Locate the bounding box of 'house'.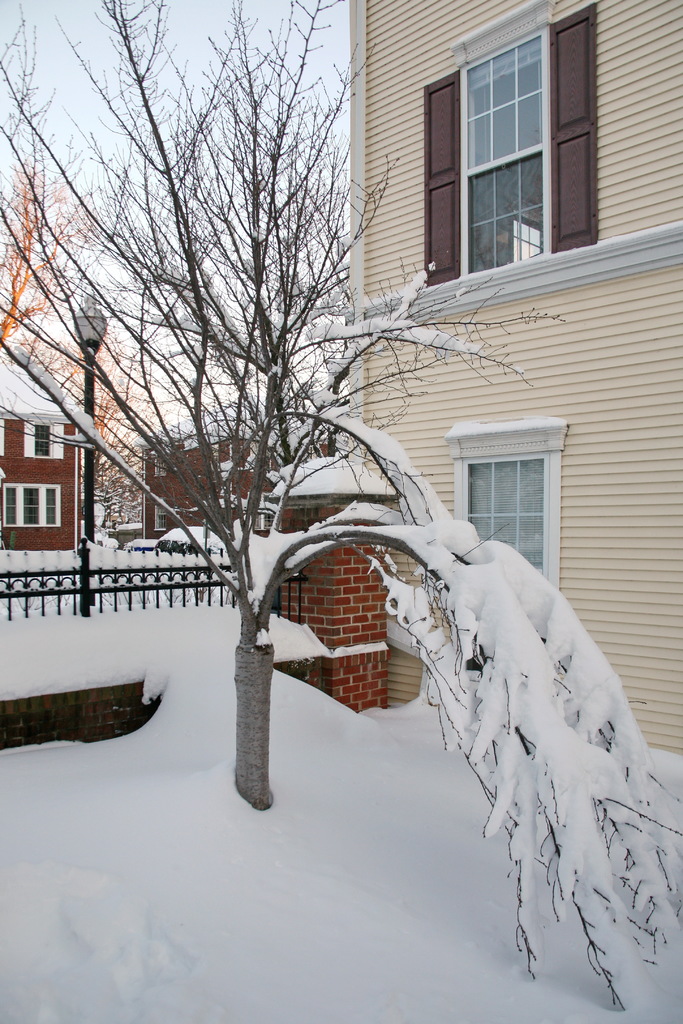
Bounding box: crop(268, 0, 682, 758).
